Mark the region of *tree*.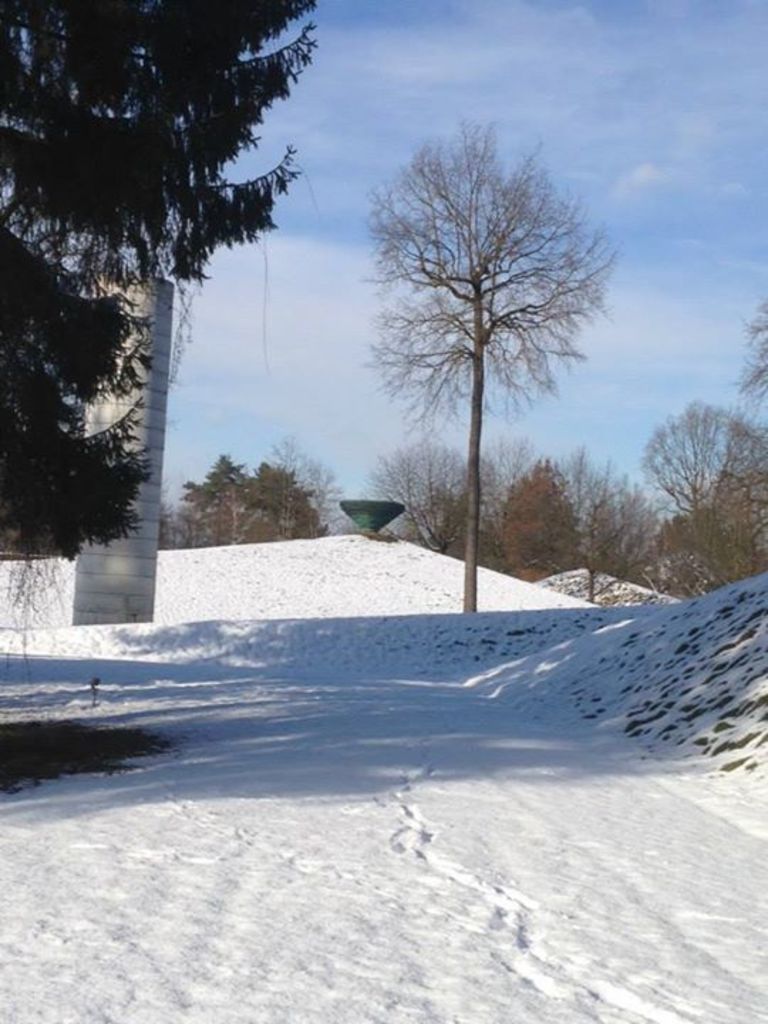
Region: region(240, 455, 331, 548).
